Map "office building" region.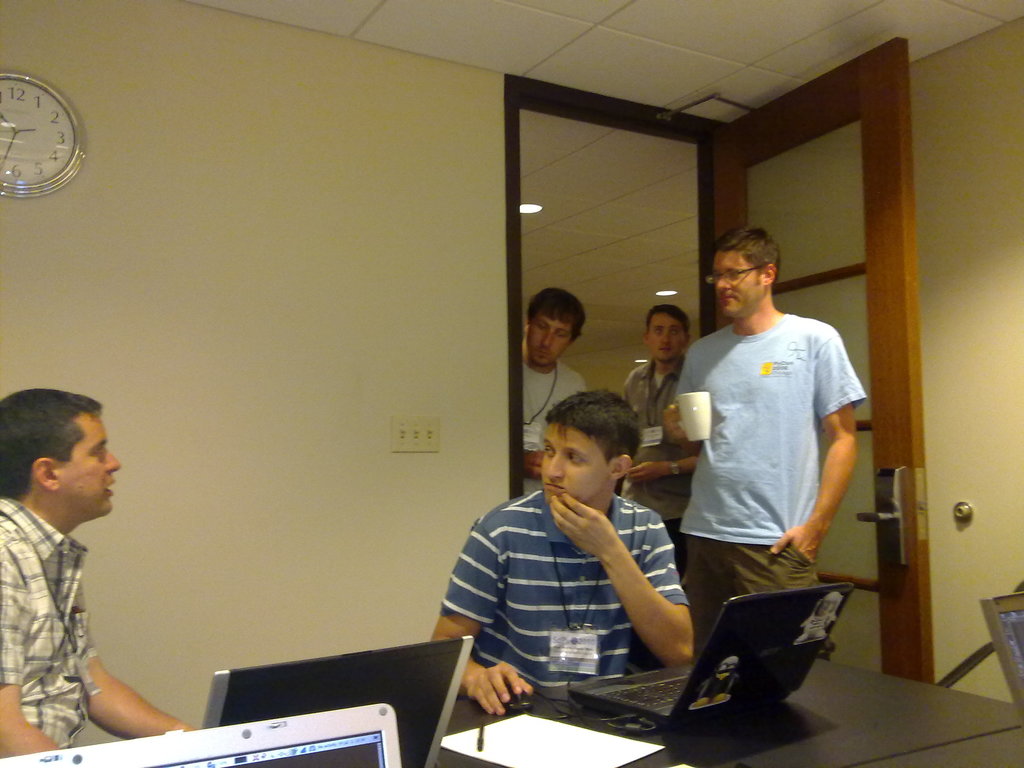
Mapped to pyautogui.locateOnScreen(10, 33, 1023, 767).
